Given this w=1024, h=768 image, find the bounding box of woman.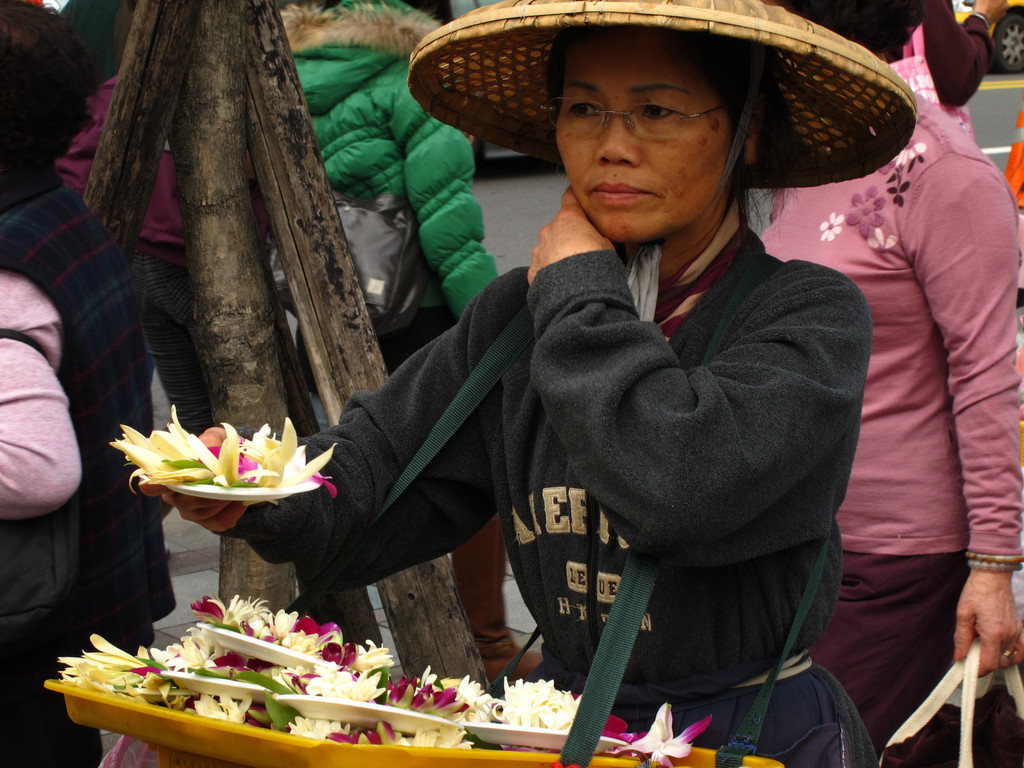
region(146, 0, 877, 767).
